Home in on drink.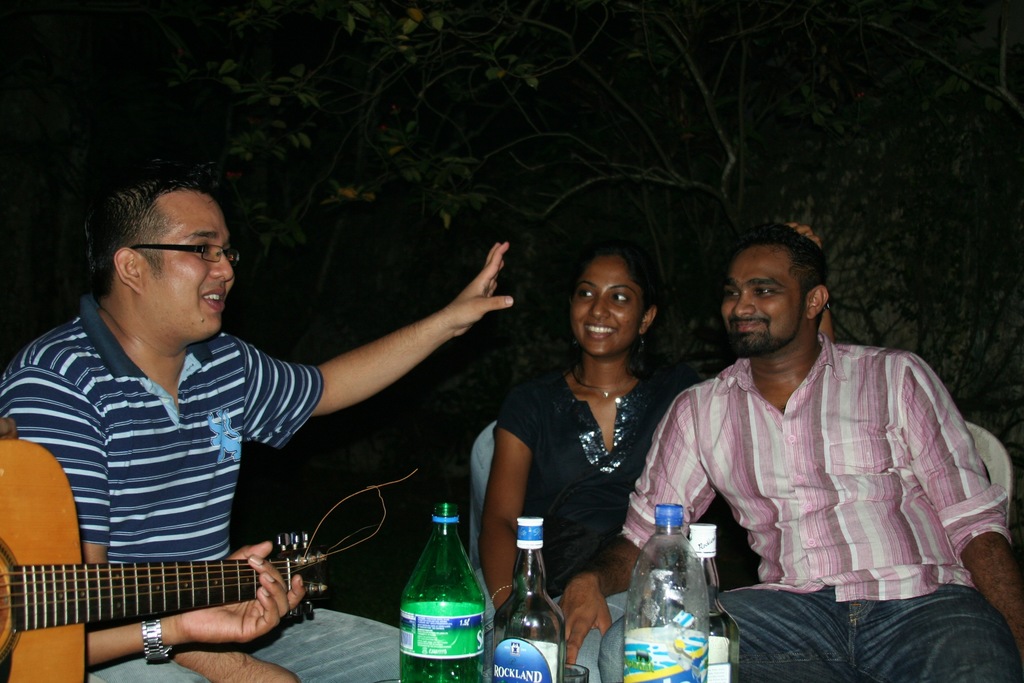
Homed in at box=[632, 477, 726, 681].
